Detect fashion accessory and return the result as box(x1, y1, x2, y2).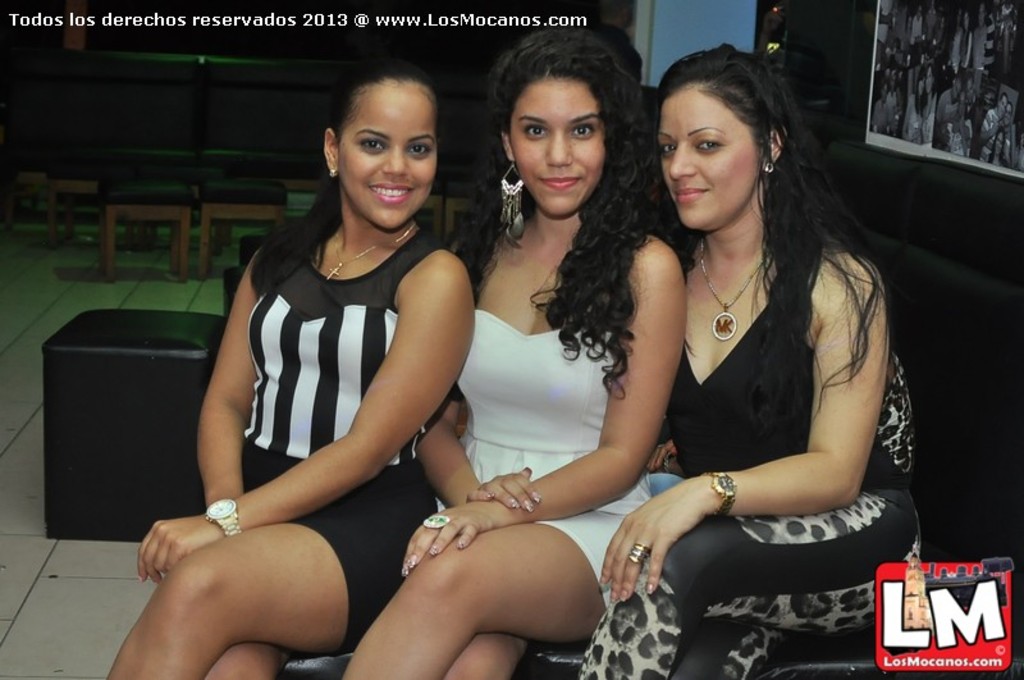
box(681, 238, 765, 337).
